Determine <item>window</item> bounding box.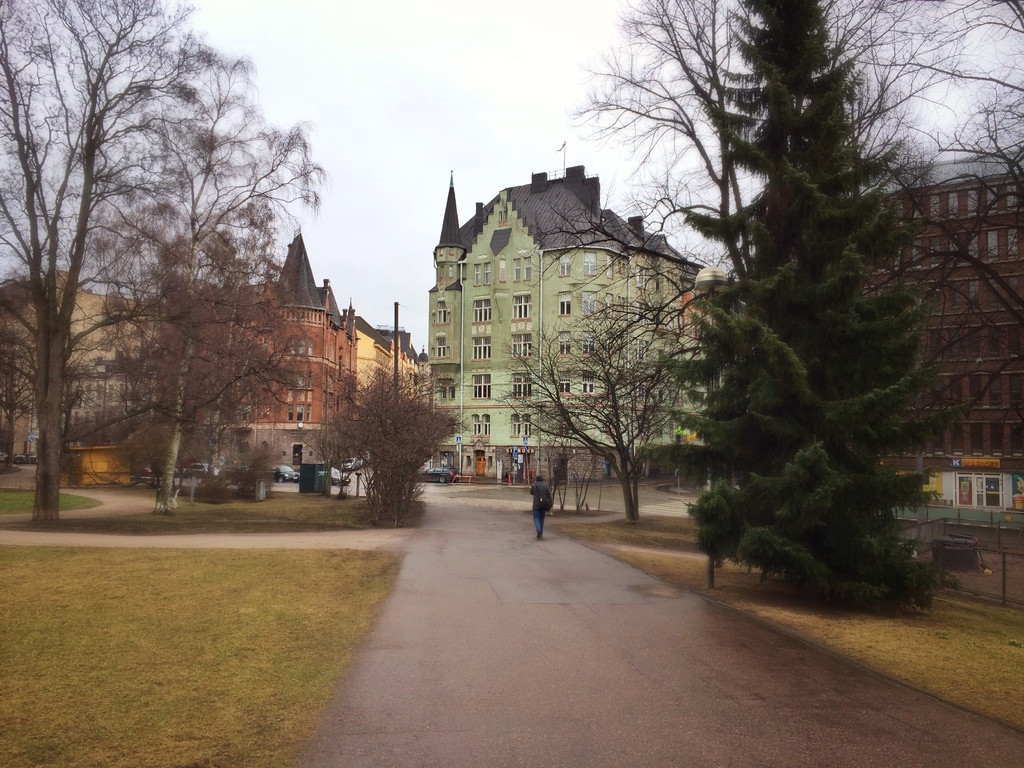
Determined: bbox=(298, 408, 301, 419).
